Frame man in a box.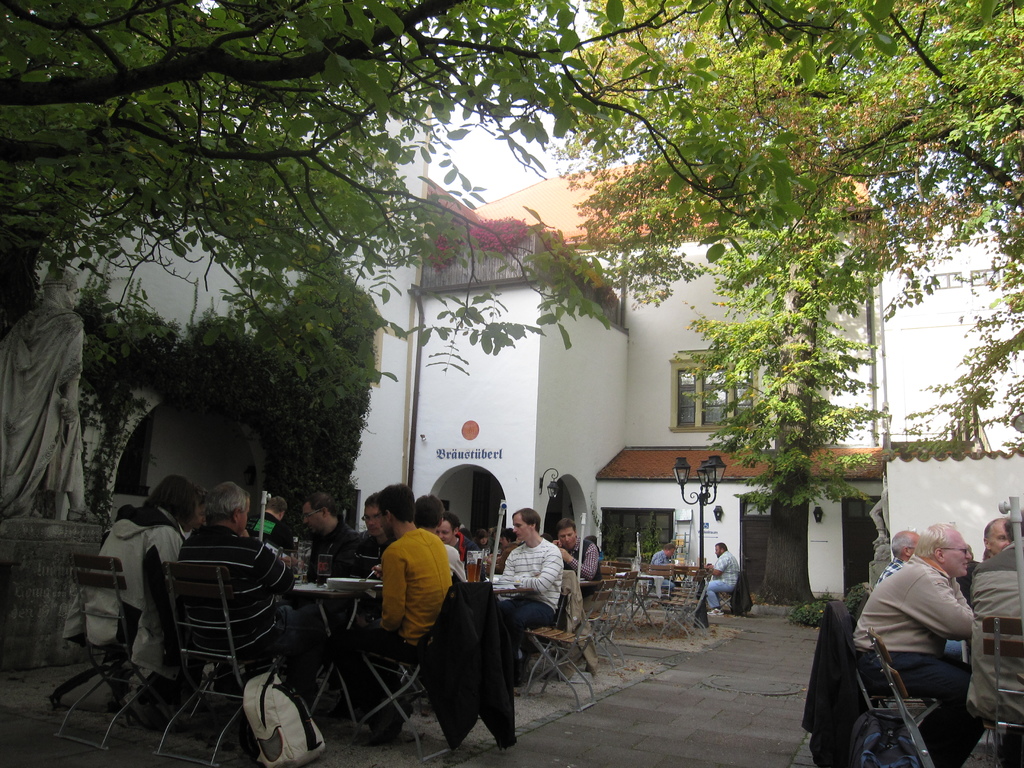
{"x1": 543, "y1": 512, "x2": 602, "y2": 602}.
